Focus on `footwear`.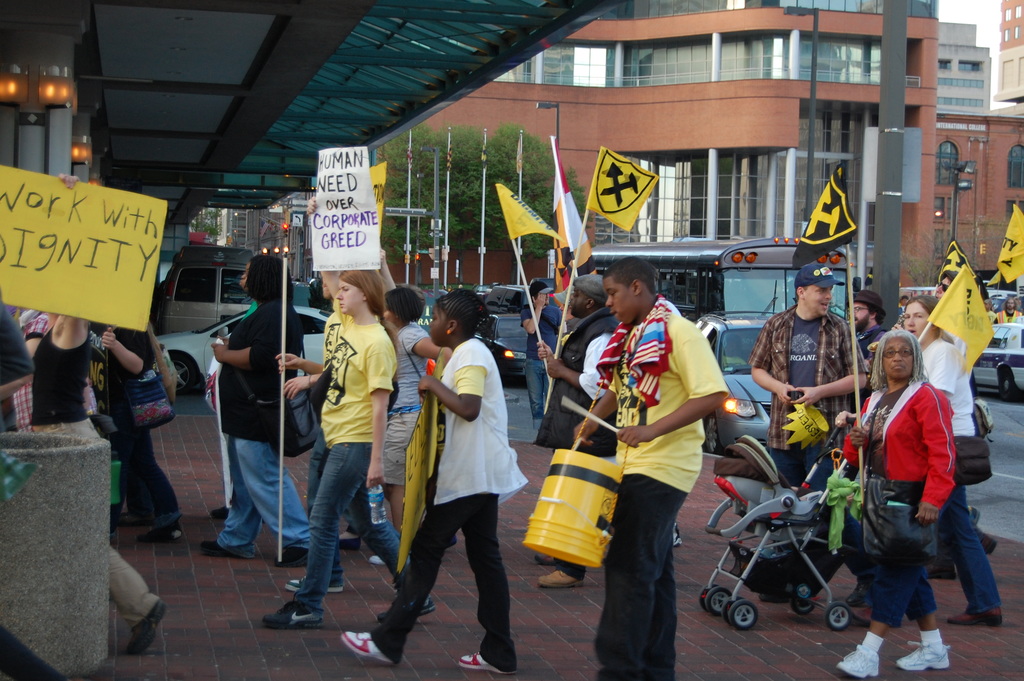
Focused at 260, 581, 331, 647.
